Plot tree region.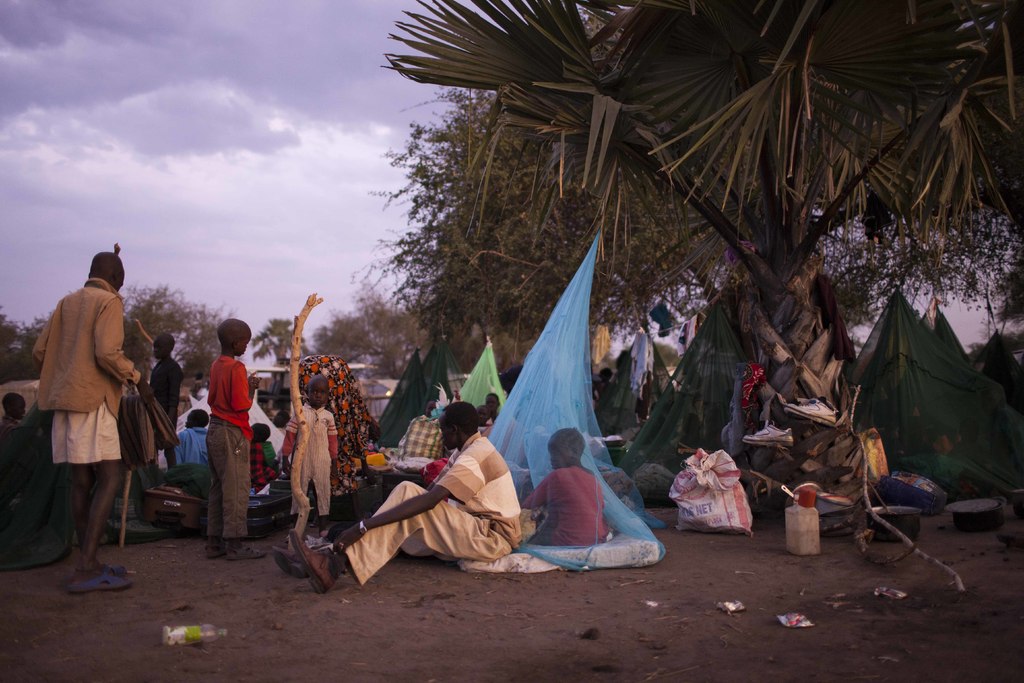
Plotted at bbox=(0, 311, 61, 377).
